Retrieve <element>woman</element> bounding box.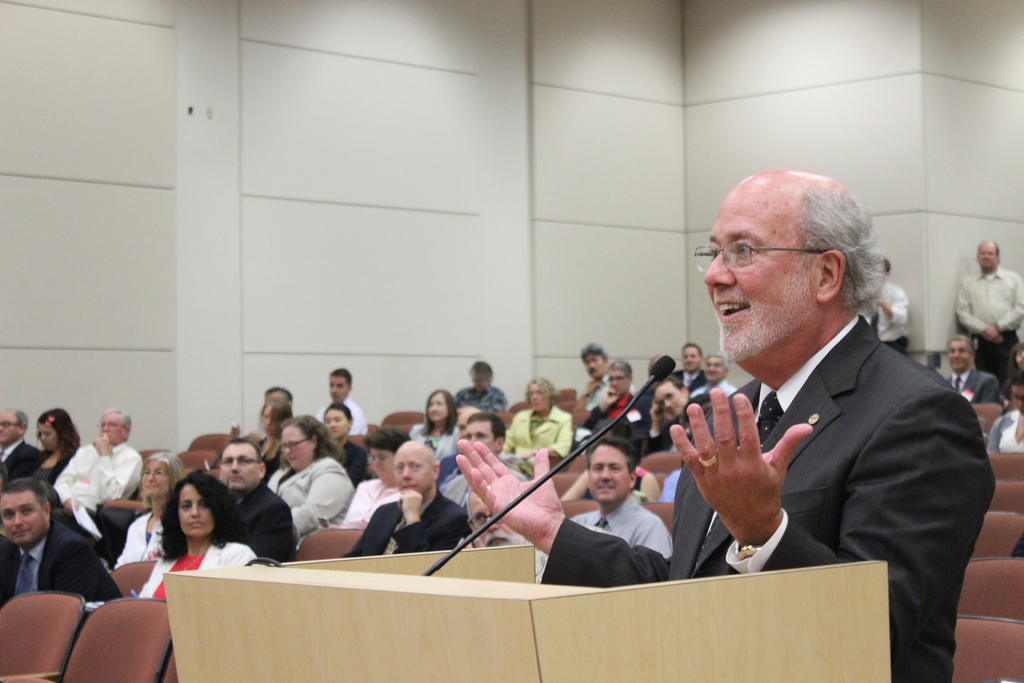
Bounding box: (111, 452, 187, 570).
